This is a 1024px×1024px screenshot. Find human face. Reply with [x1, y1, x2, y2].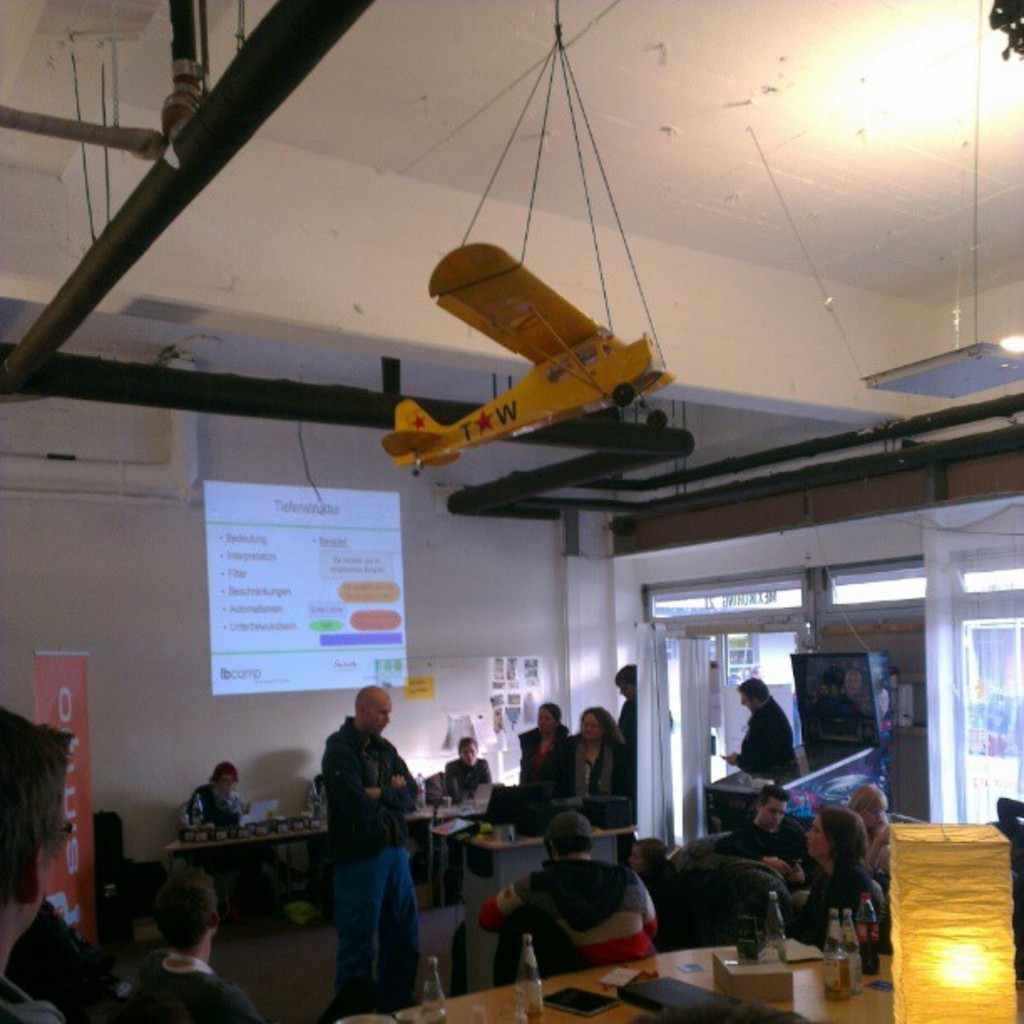
[212, 771, 236, 796].
